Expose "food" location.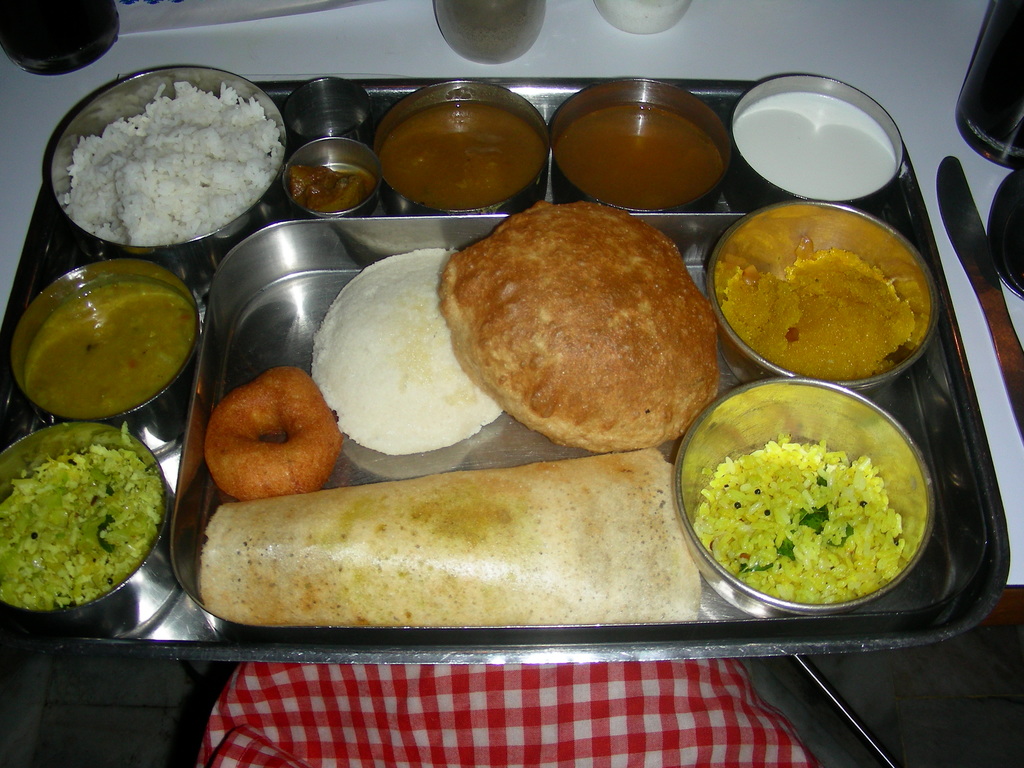
Exposed at <box>722,236,915,383</box>.
